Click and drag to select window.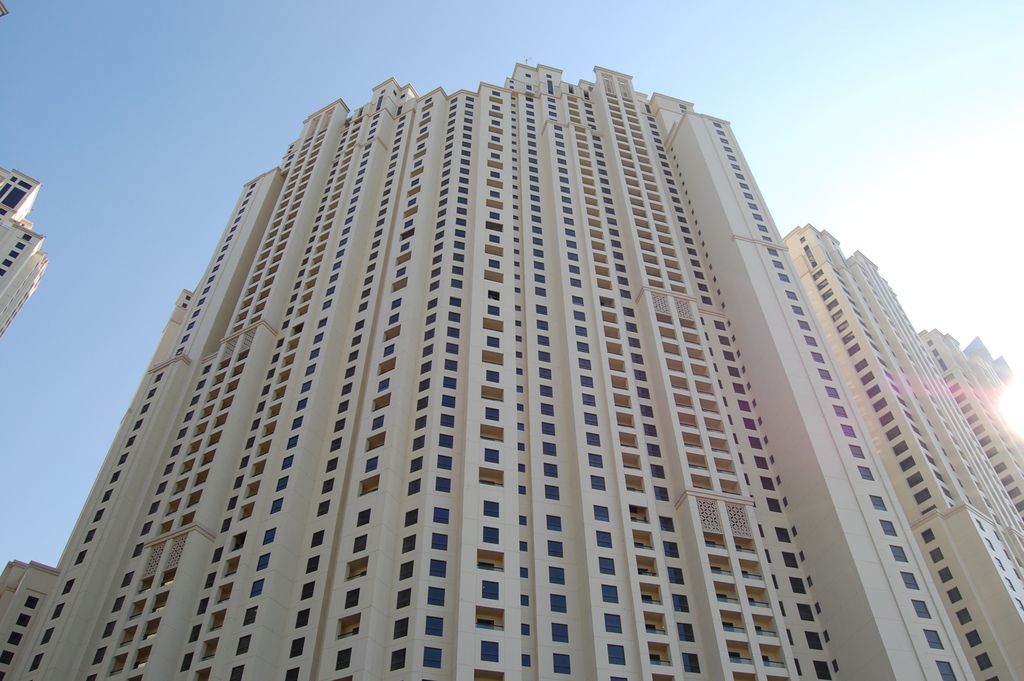
Selection: bbox(372, 239, 381, 250).
